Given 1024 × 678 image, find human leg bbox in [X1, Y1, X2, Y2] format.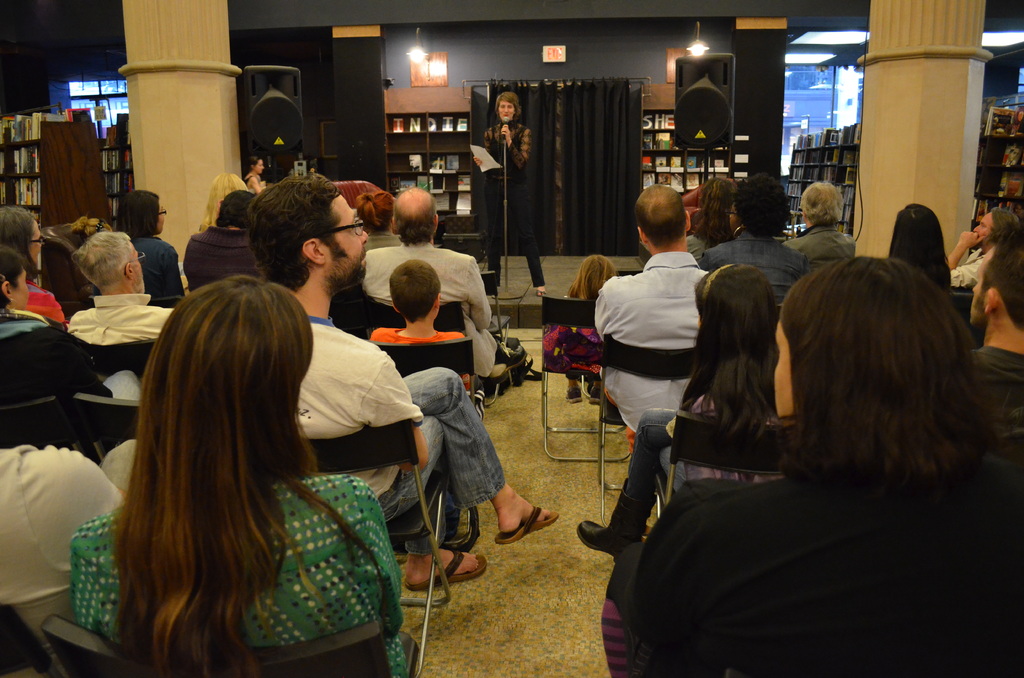
[486, 185, 500, 280].
